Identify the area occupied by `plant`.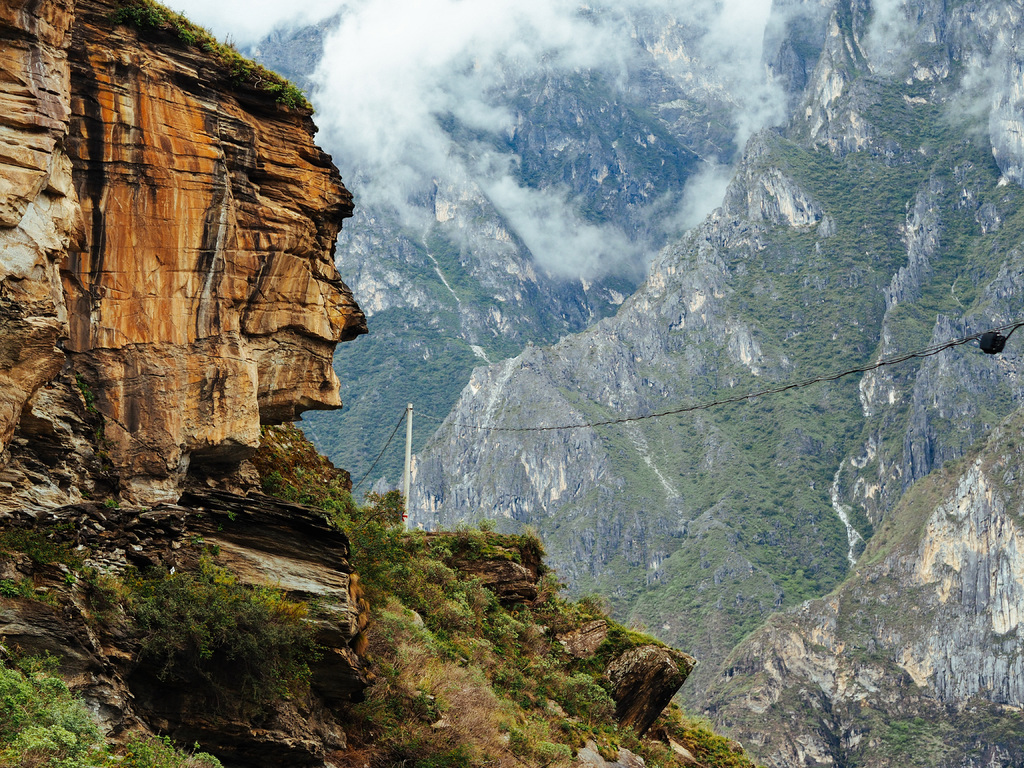
Area: BBox(655, 700, 756, 767).
